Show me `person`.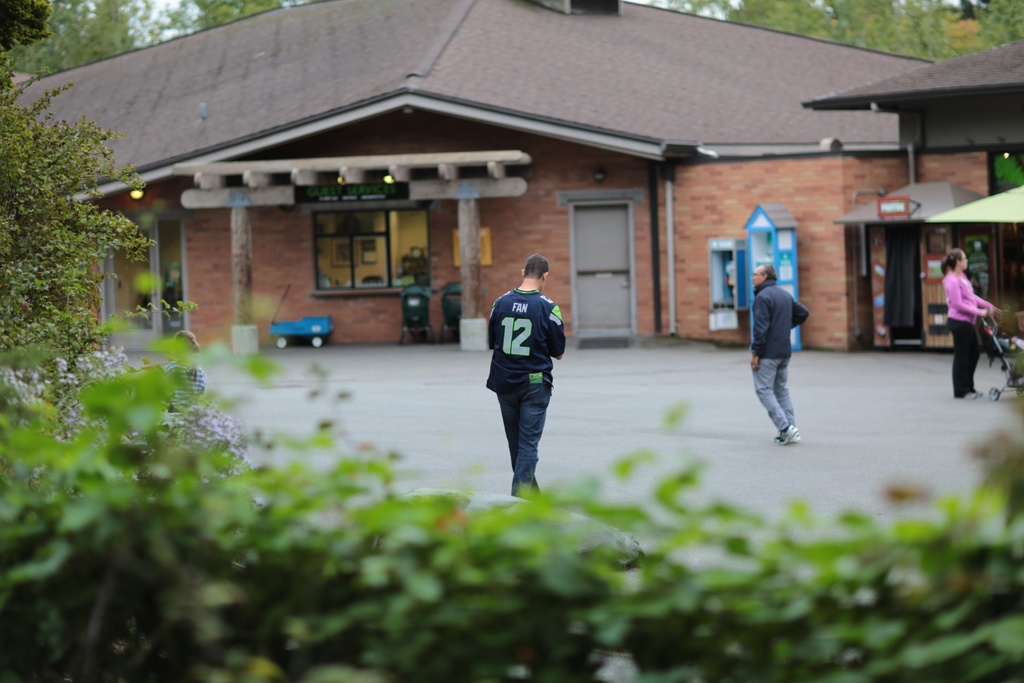
`person` is here: box=[940, 249, 996, 403].
